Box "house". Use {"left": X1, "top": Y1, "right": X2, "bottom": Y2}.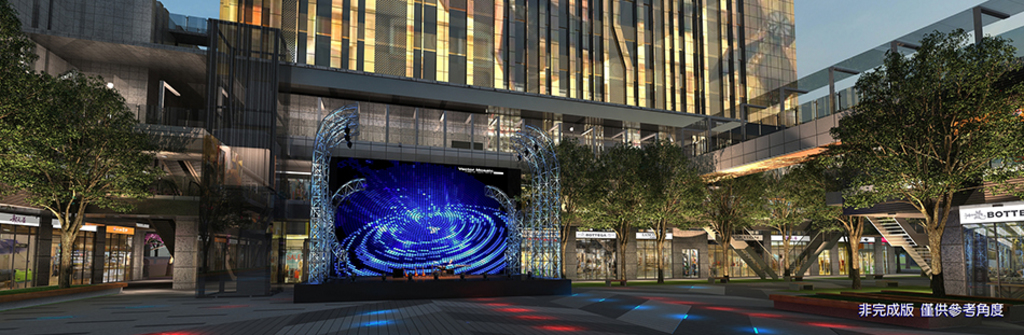
{"left": 216, "top": 0, "right": 800, "bottom": 114}.
